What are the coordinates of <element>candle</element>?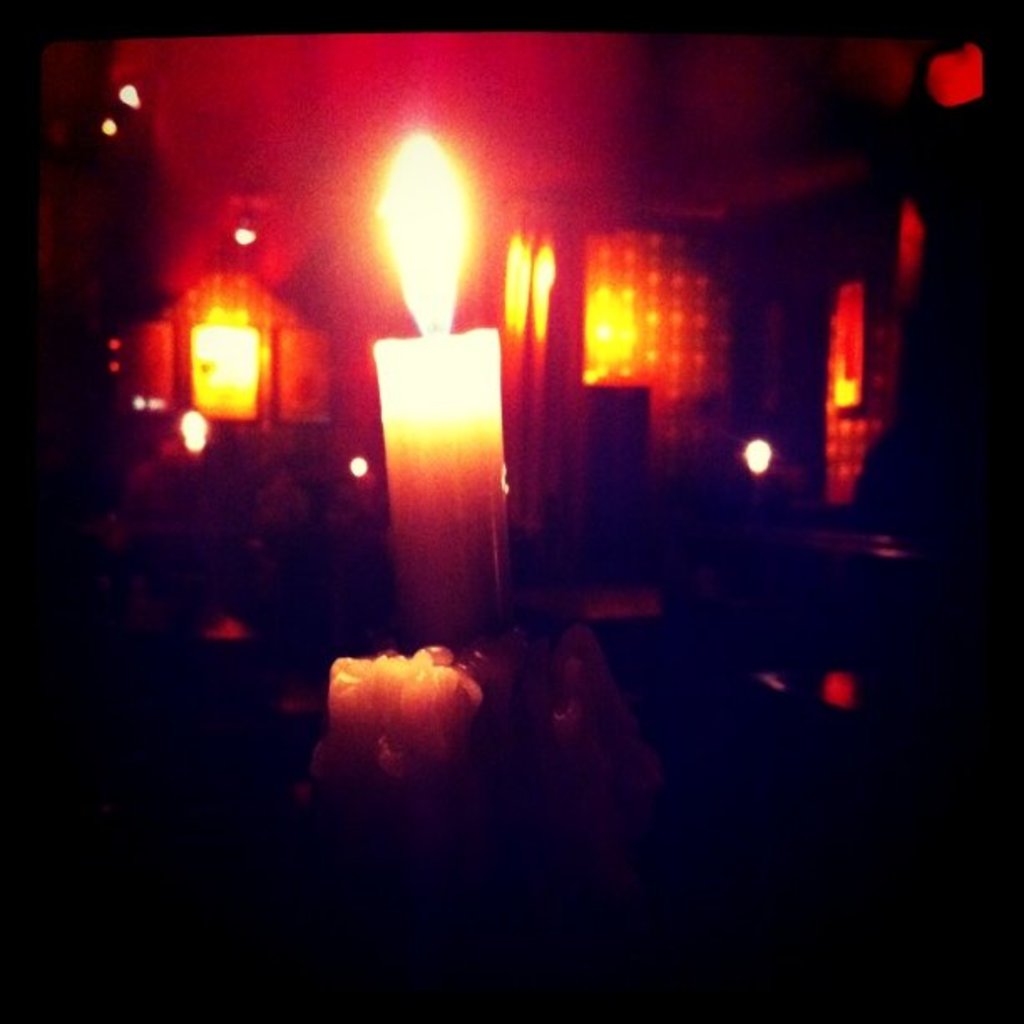
bbox=[196, 305, 251, 437].
